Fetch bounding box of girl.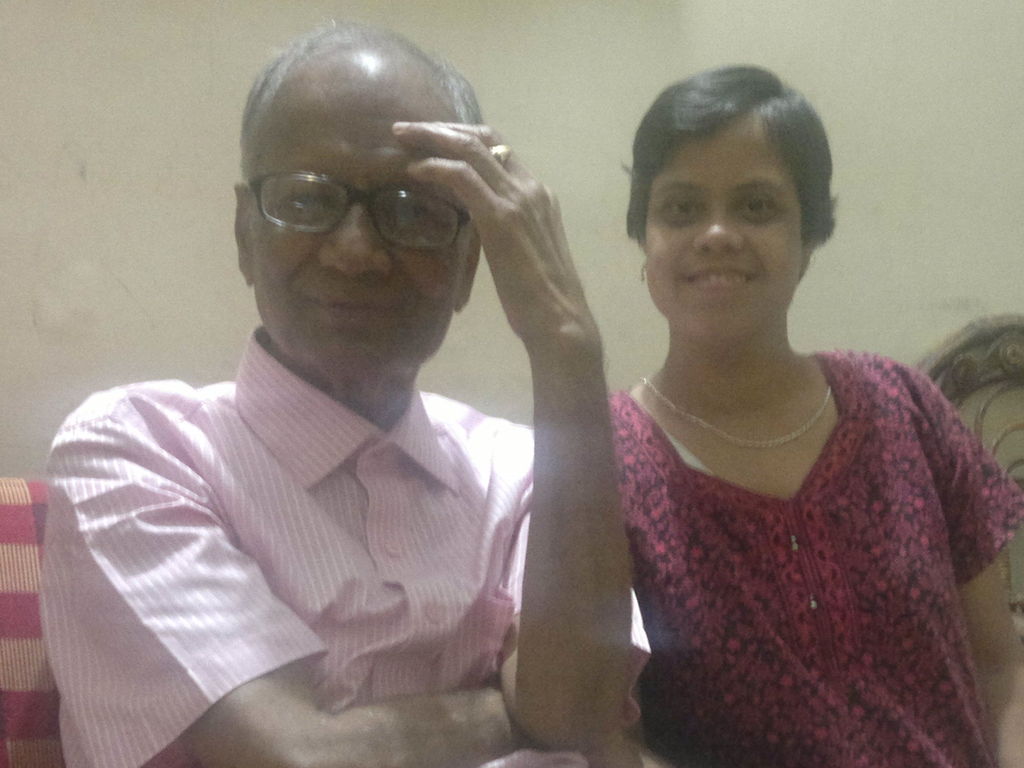
Bbox: (608,63,1023,767).
